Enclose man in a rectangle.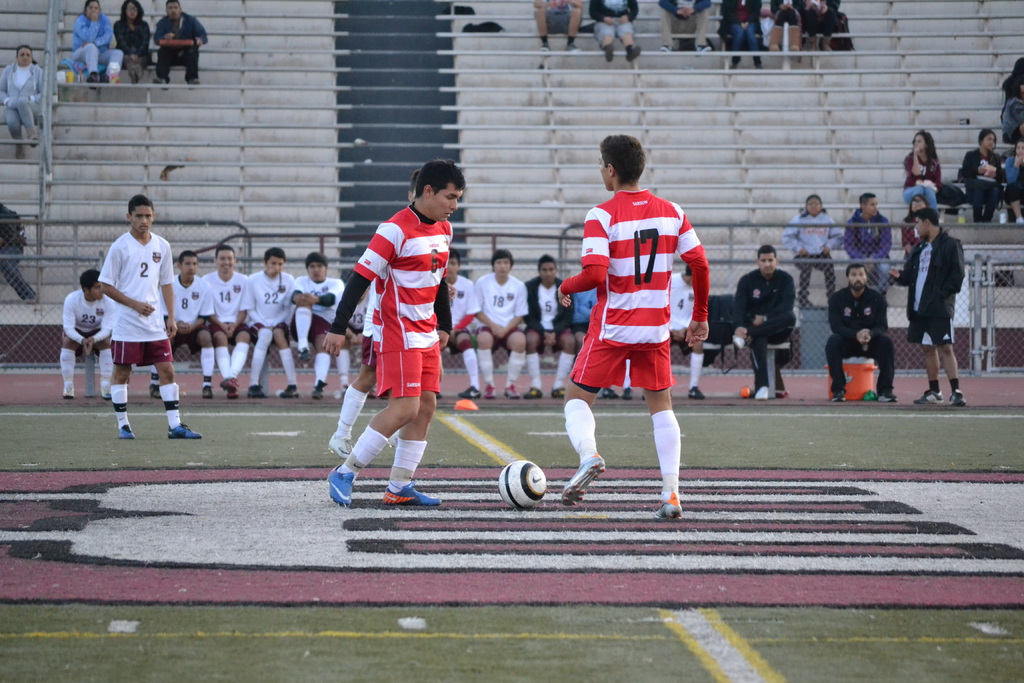
[201, 239, 253, 390].
